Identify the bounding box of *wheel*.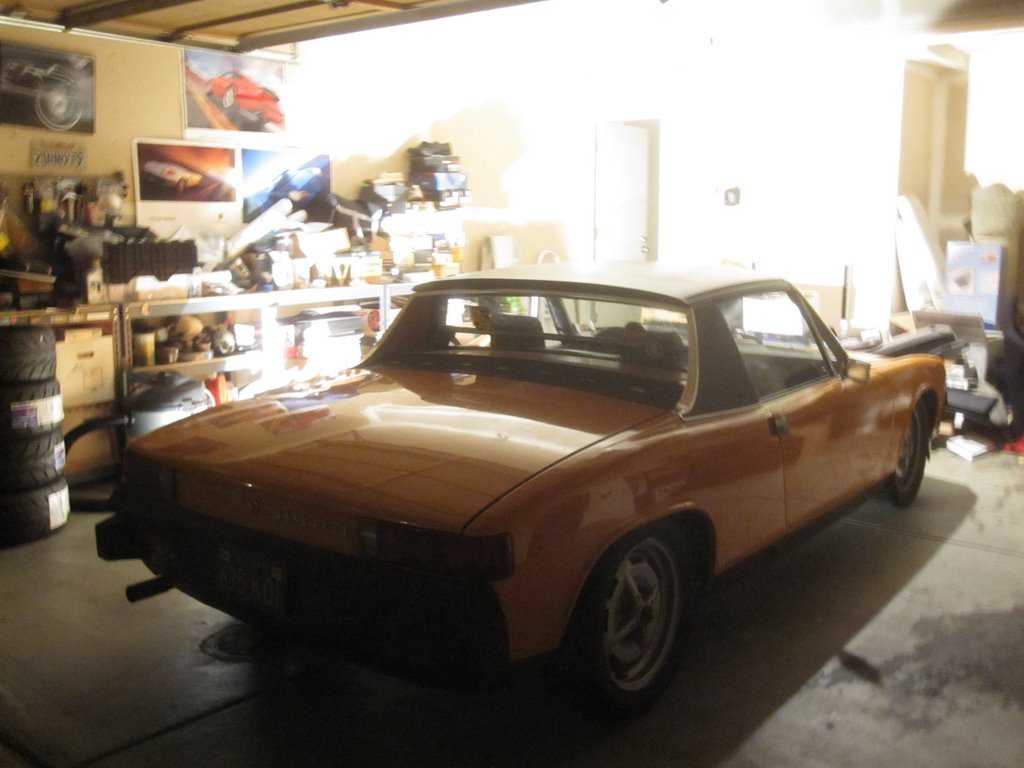
(left=0, top=473, right=75, bottom=550).
